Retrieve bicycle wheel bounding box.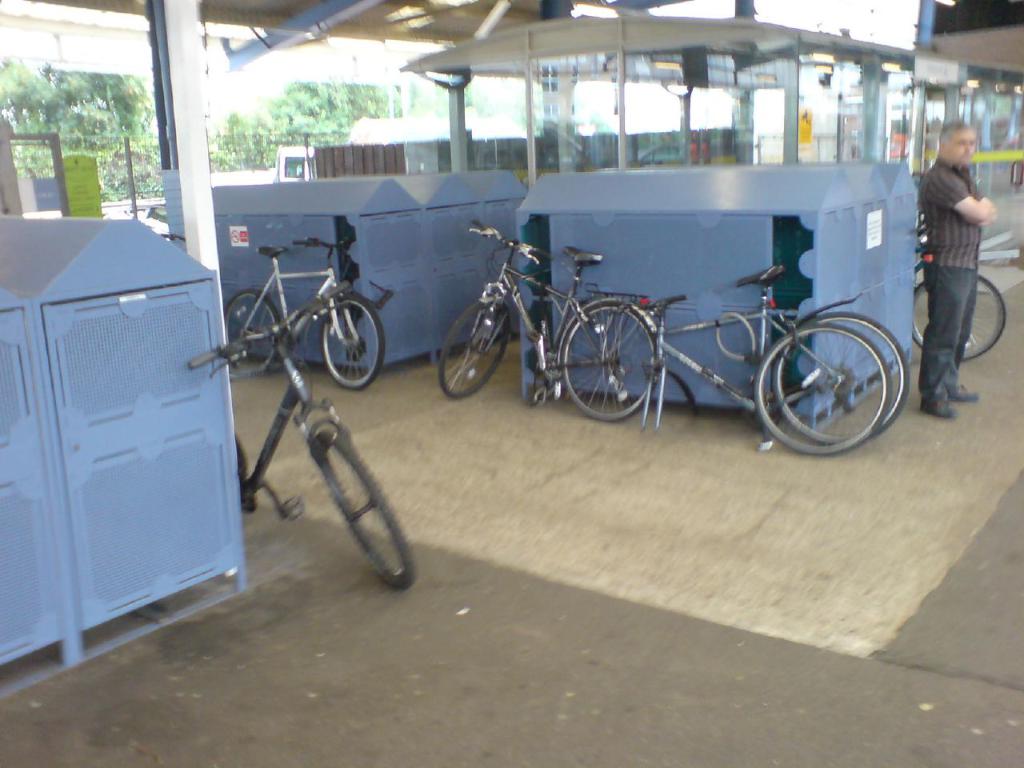
Bounding box: box=[778, 312, 910, 447].
